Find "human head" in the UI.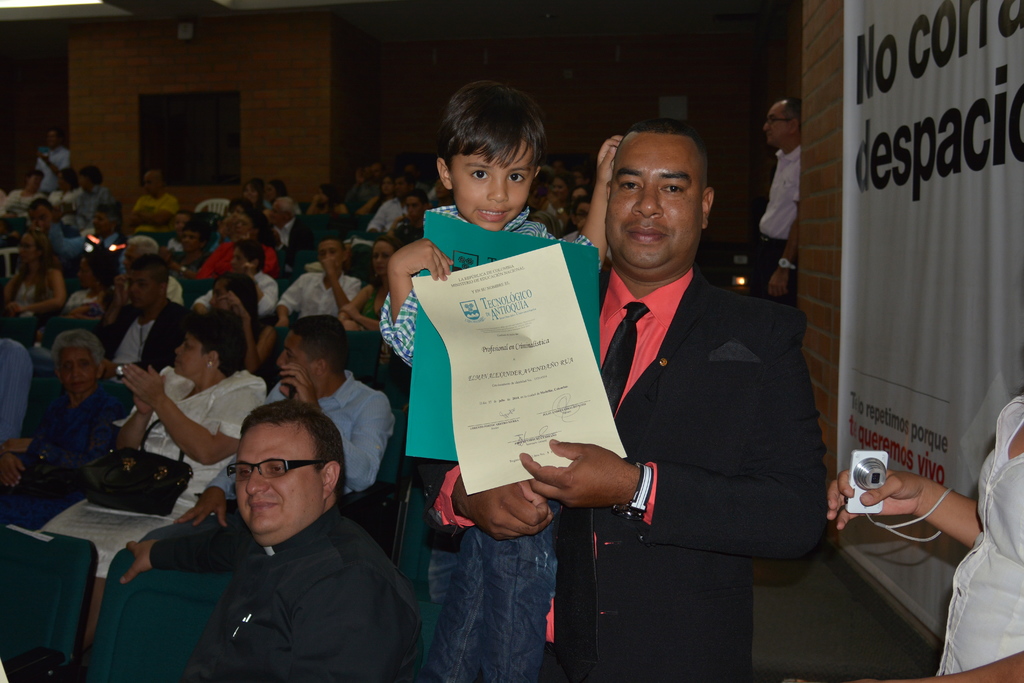
UI element at (547,176,573,210).
